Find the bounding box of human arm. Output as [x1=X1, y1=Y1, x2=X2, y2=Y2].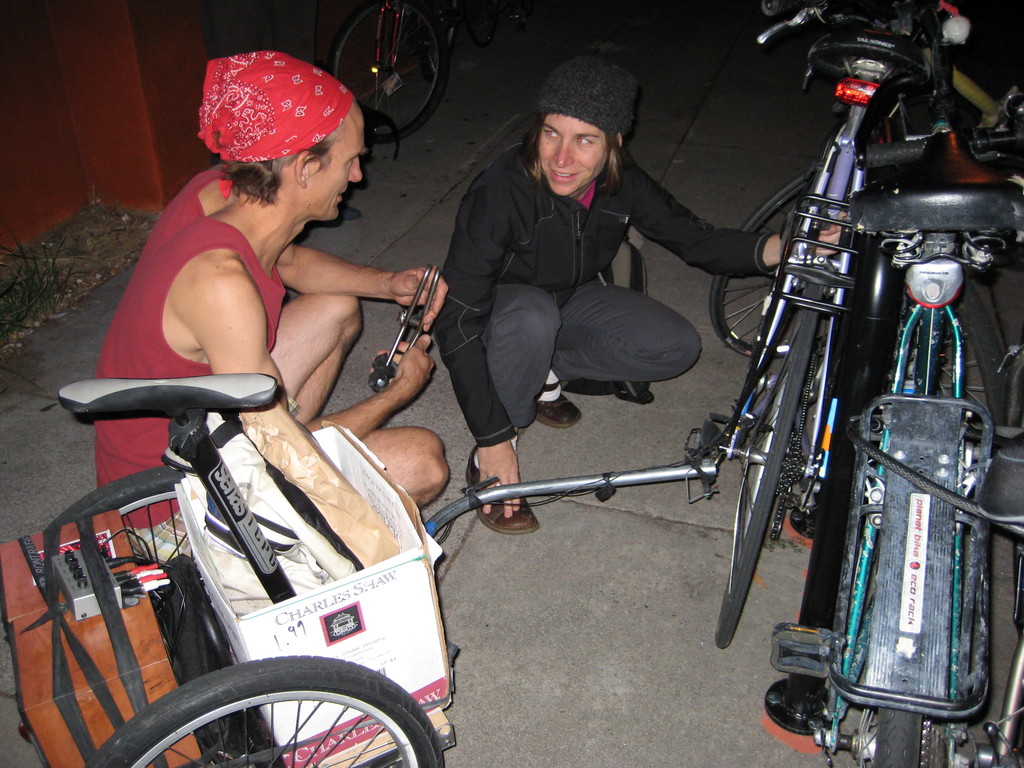
[x1=429, y1=161, x2=526, y2=517].
